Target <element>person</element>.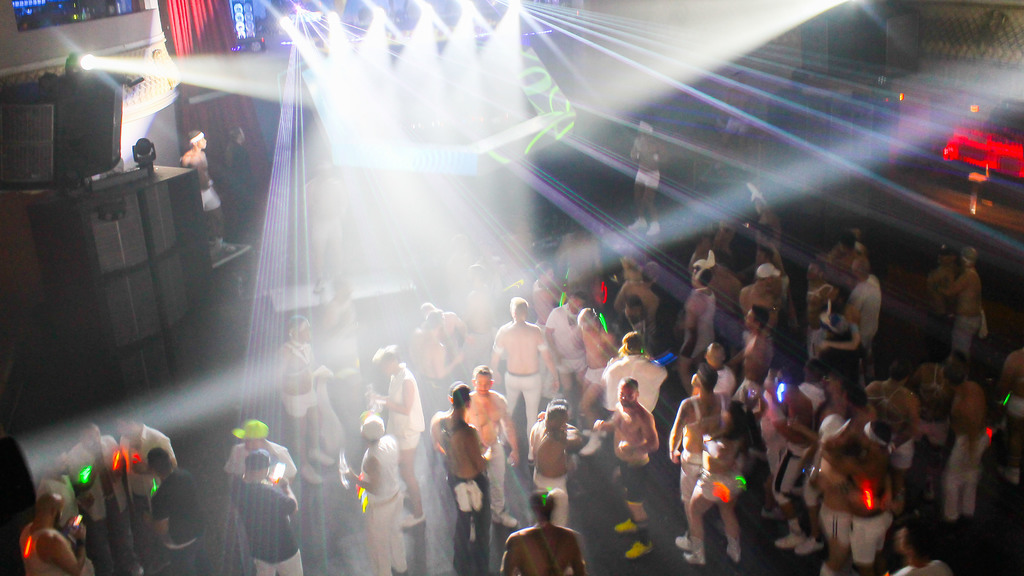
Target region: {"left": 666, "top": 359, "right": 733, "bottom": 549}.
